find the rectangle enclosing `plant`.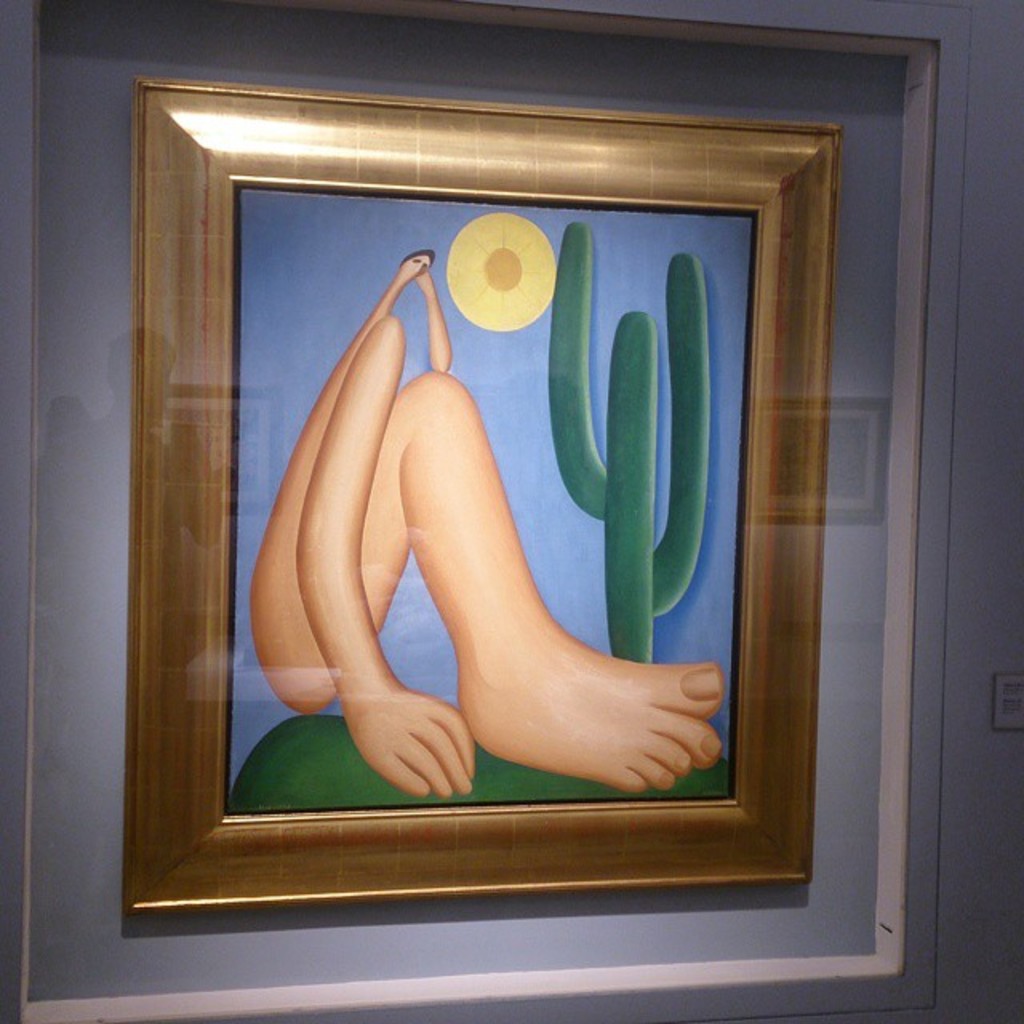
BBox(539, 219, 712, 658).
